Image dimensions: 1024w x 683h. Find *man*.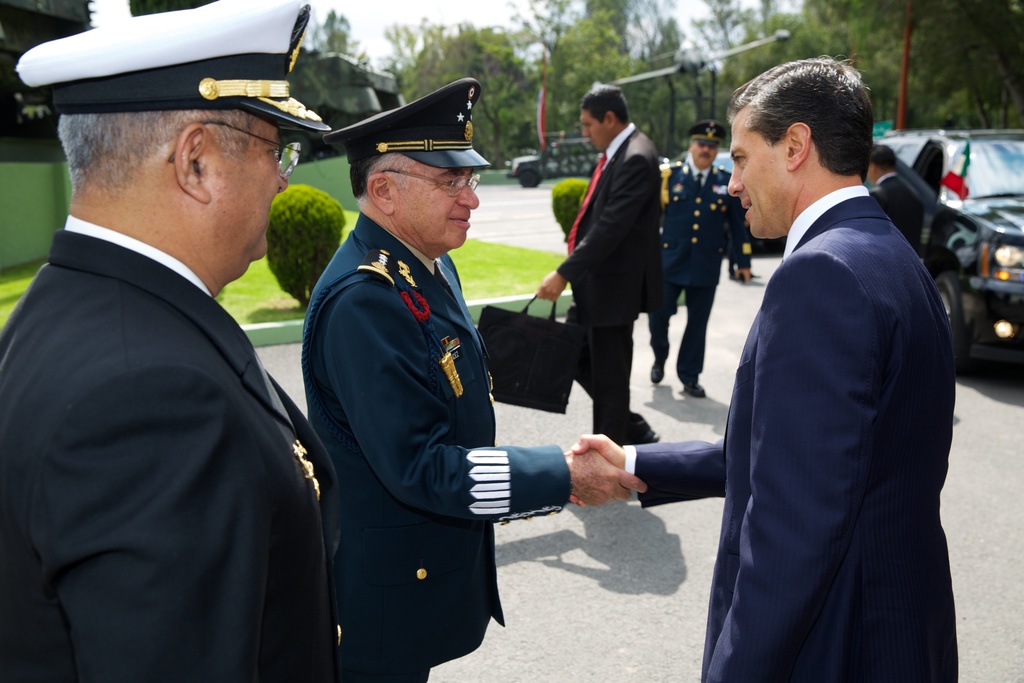
region(653, 119, 754, 389).
